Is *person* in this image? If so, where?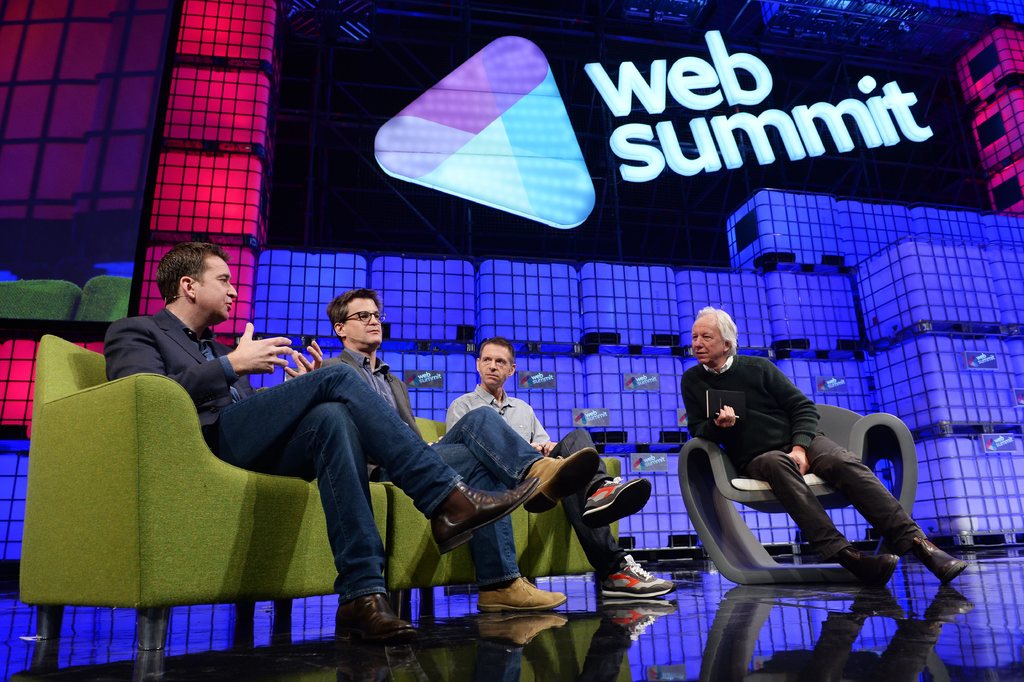
Yes, at {"x1": 323, "y1": 288, "x2": 596, "y2": 610}.
